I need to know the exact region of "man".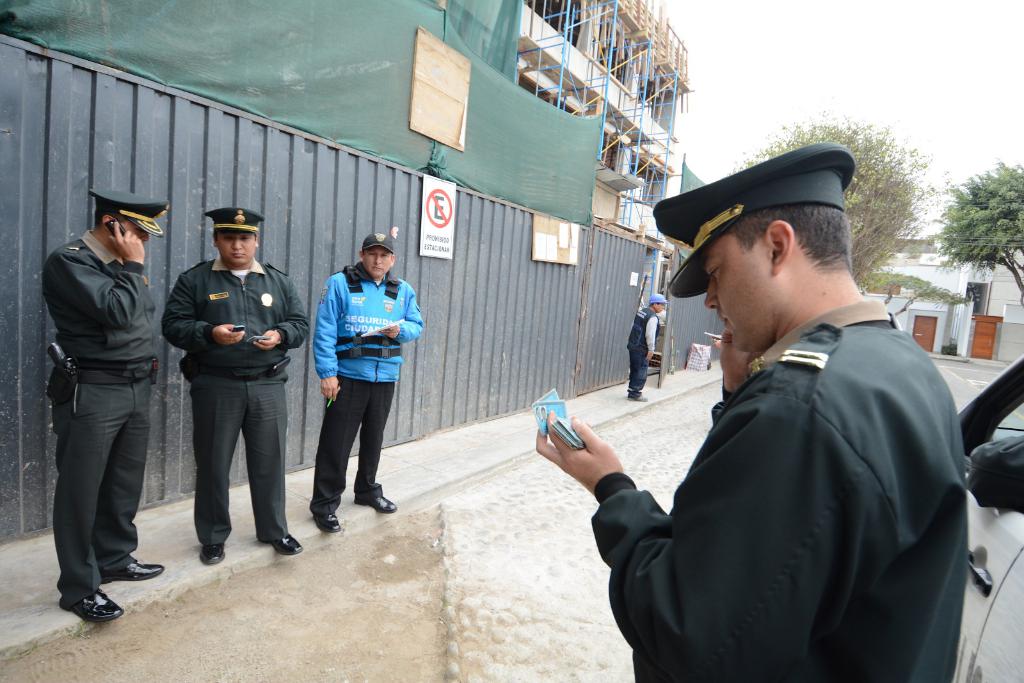
Region: pyautogui.locateOnScreen(628, 294, 668, 399).
